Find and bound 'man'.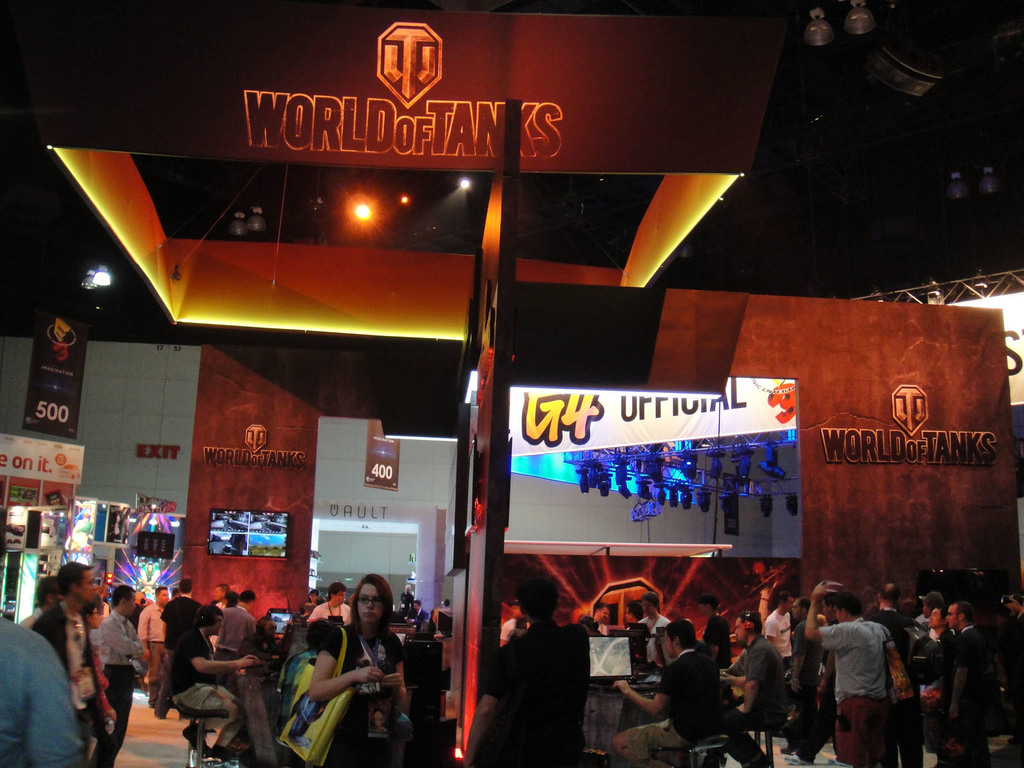
Bound: <region>619, 598, 650, 633</region>.
